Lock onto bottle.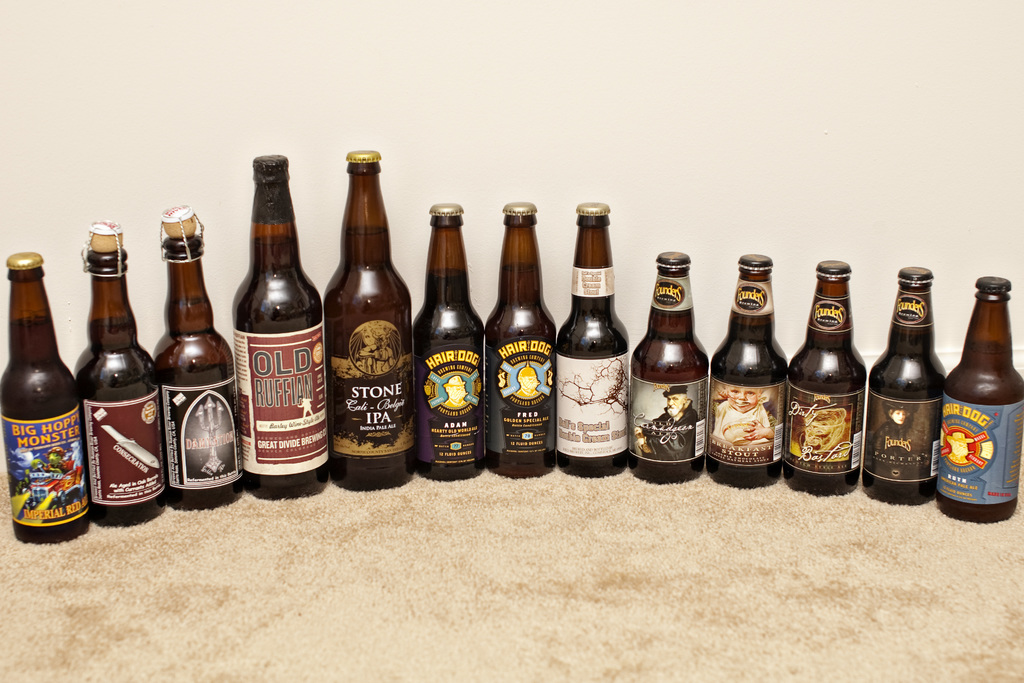
Locked: Rect(939, 268, 1023, 525).
